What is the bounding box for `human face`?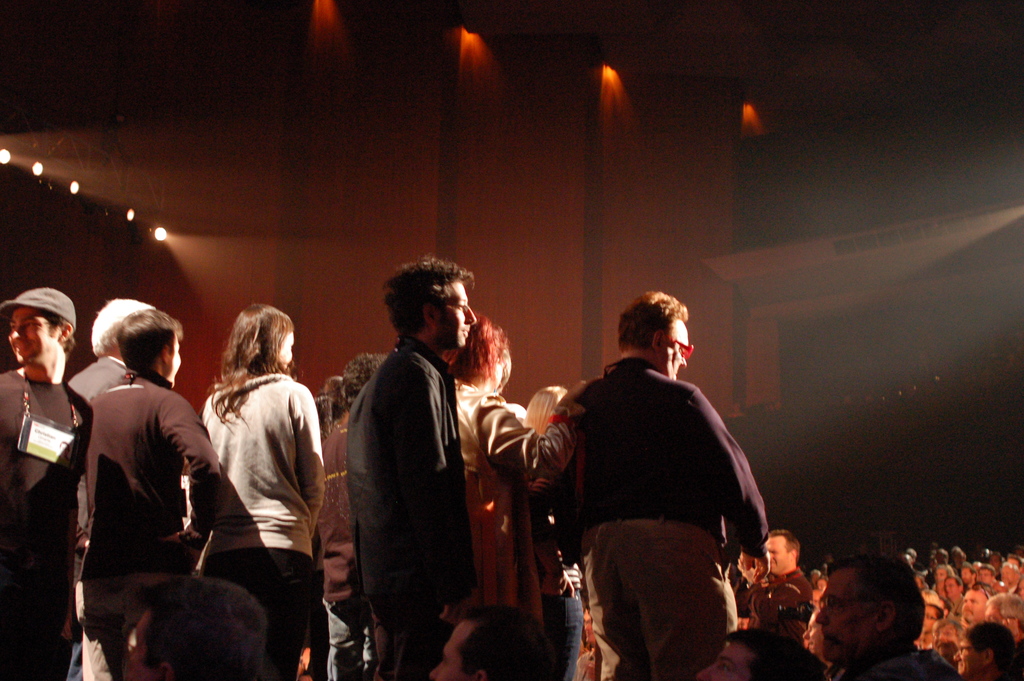
[698,644,749,680].
